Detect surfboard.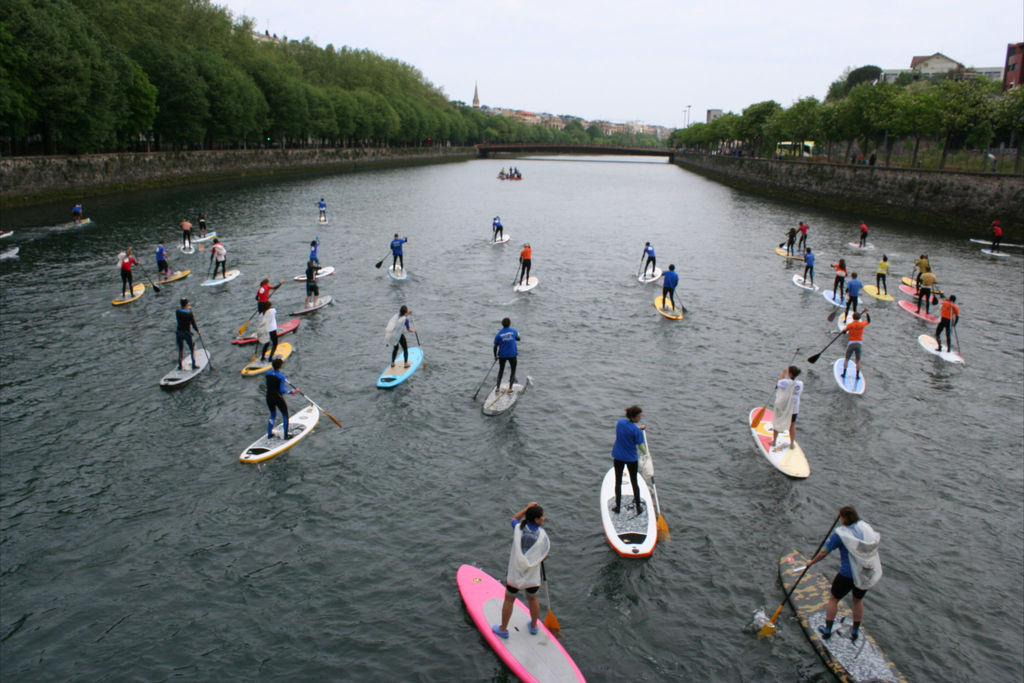
Detected at bbox=[837, 309, 857, 335].
